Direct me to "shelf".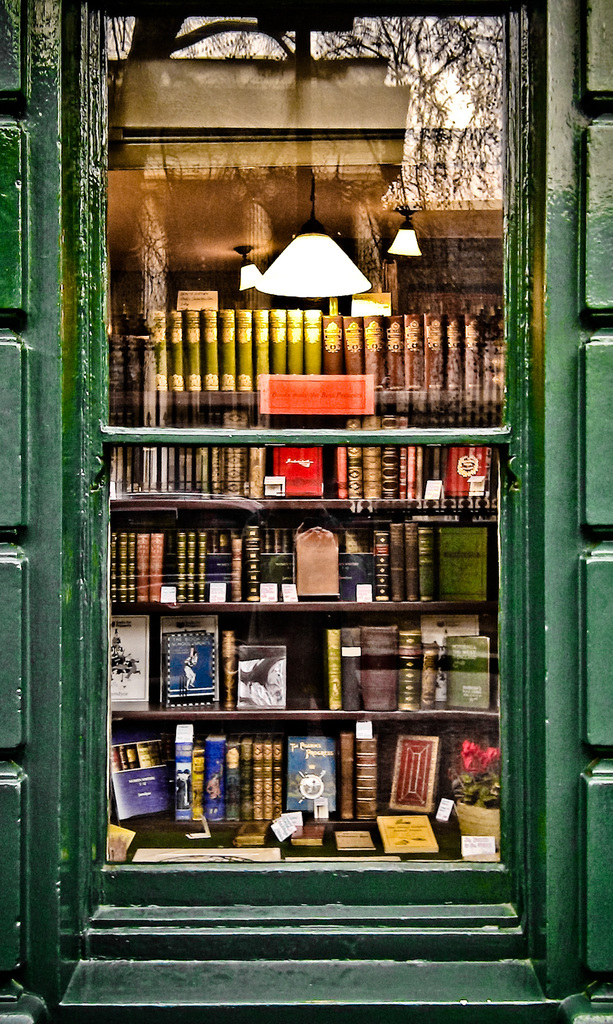
Direction: [100, 344, 518, 860].
